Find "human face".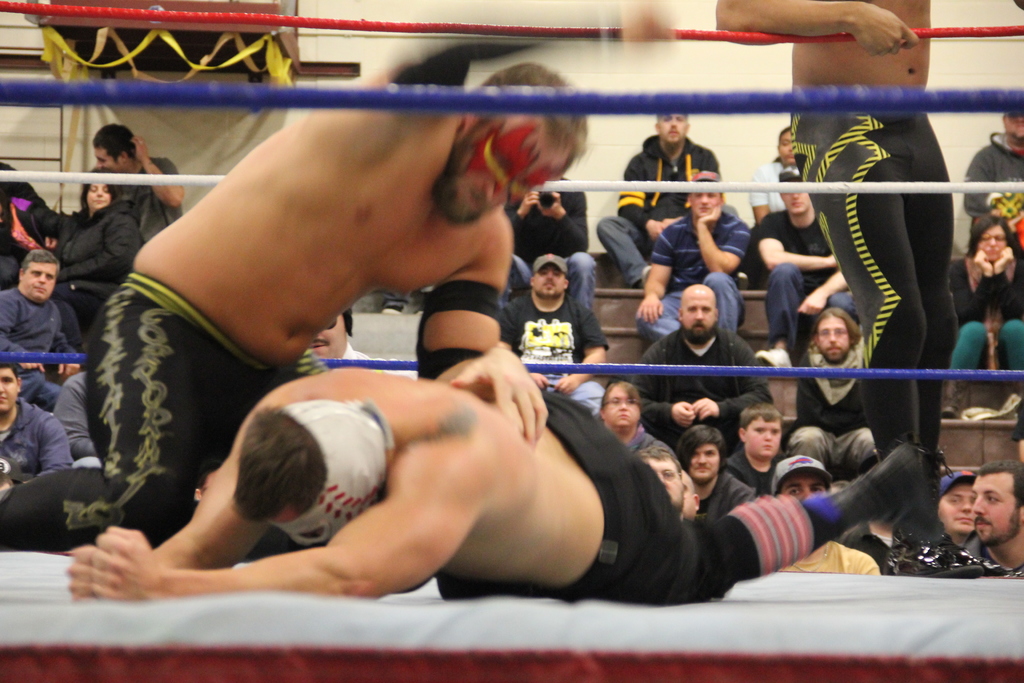
442, 117, 559, 219.
